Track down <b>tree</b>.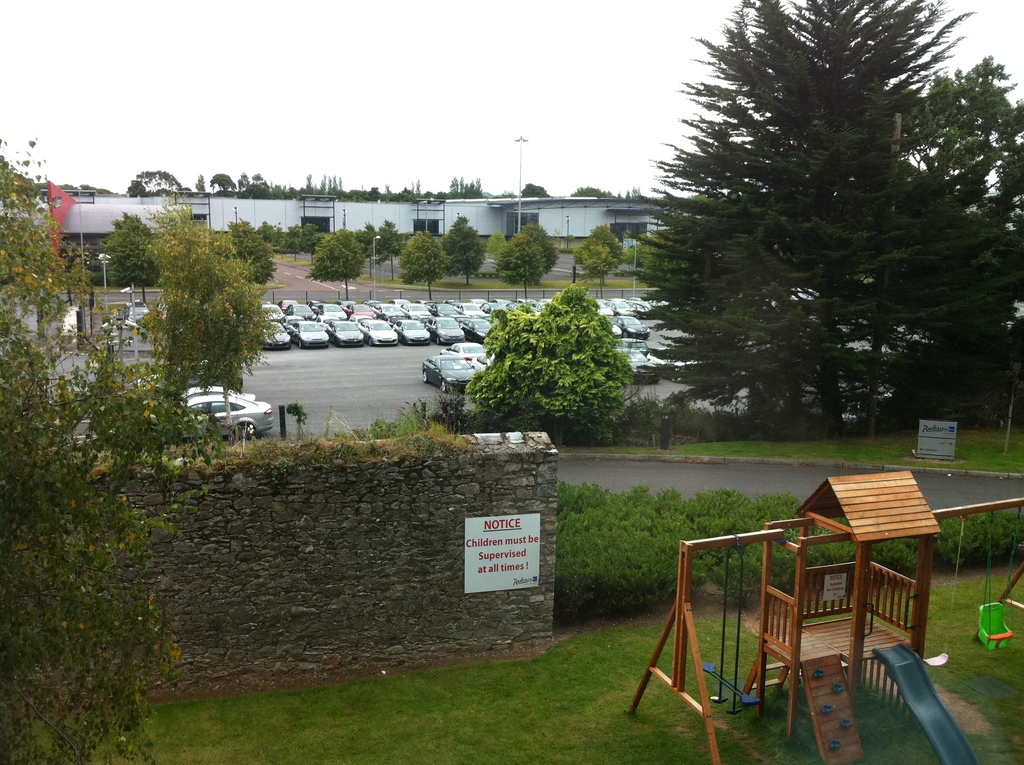
Tracked to (621,29,989,471).
